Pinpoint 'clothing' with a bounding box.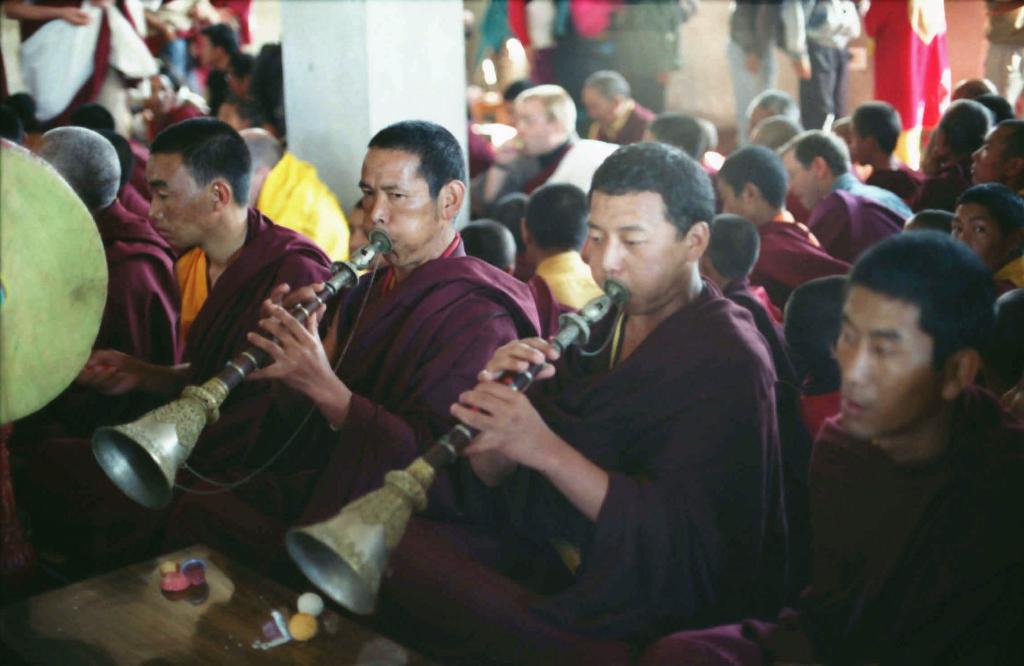
Rect(230, 260, 559, 560).
